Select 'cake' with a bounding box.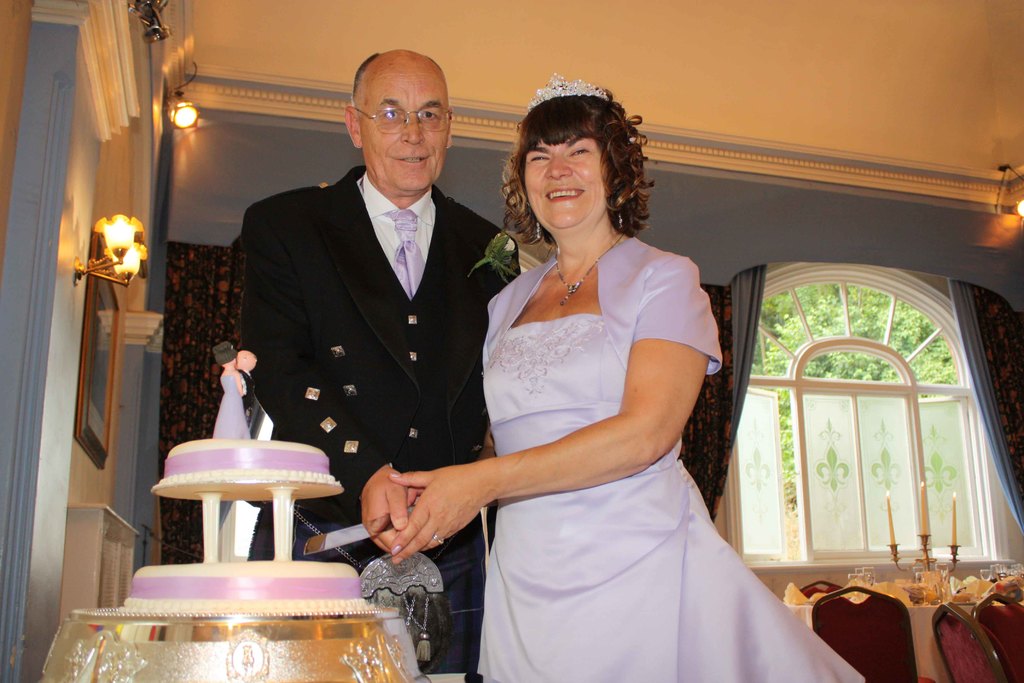
[109,341,378,611].
